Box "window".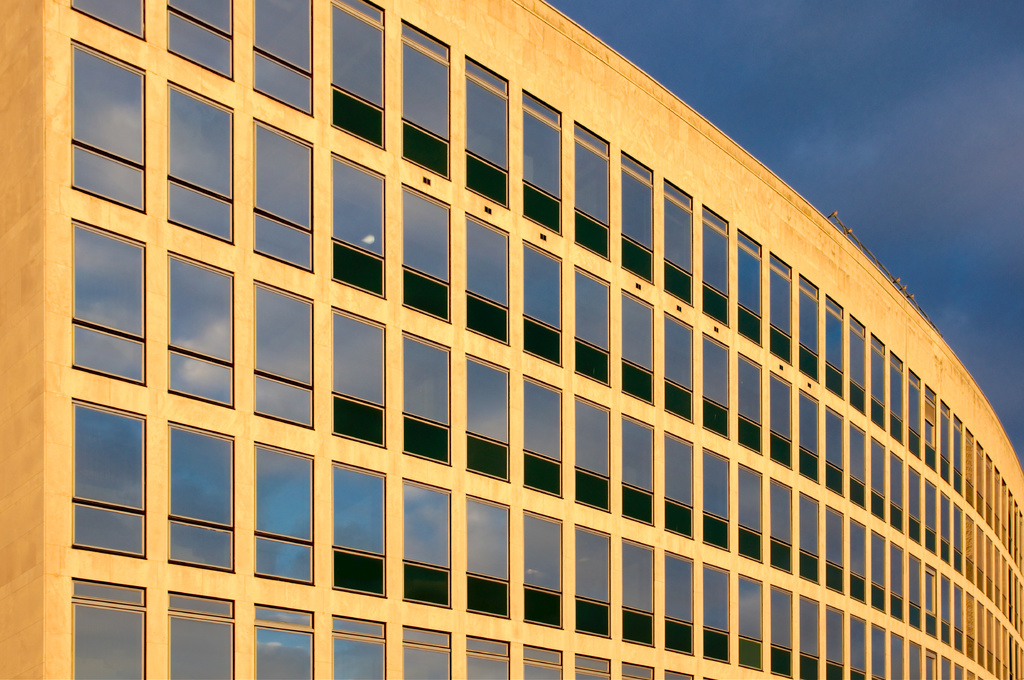
BBox(965, 516, 976, 582).
